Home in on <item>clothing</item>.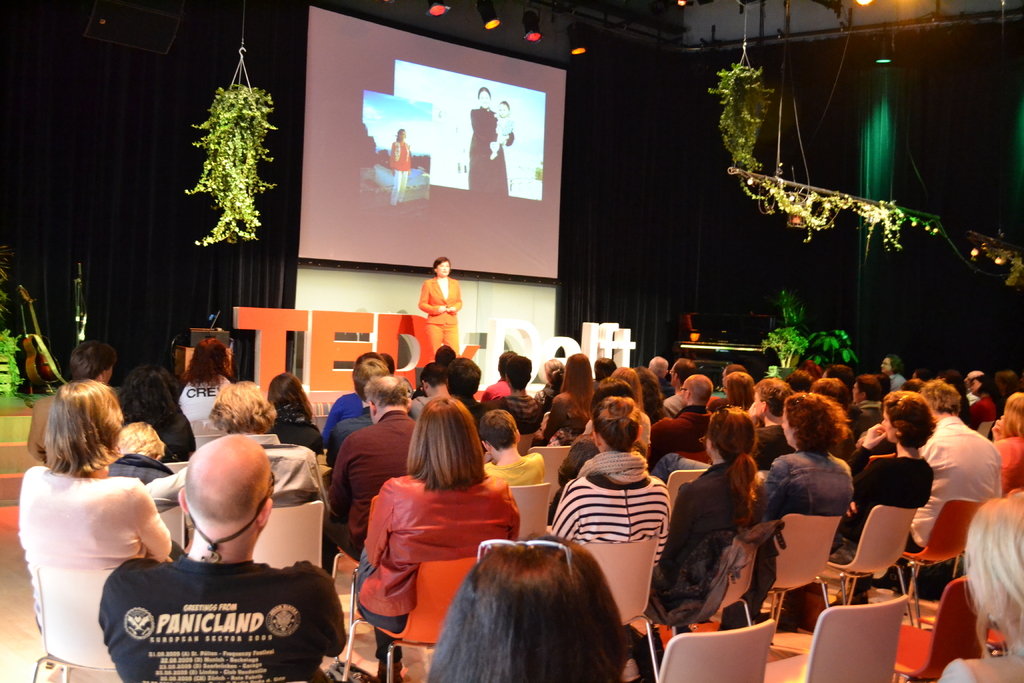
Homed in at <bbox>19, 463, 176, 670</bbox>.
